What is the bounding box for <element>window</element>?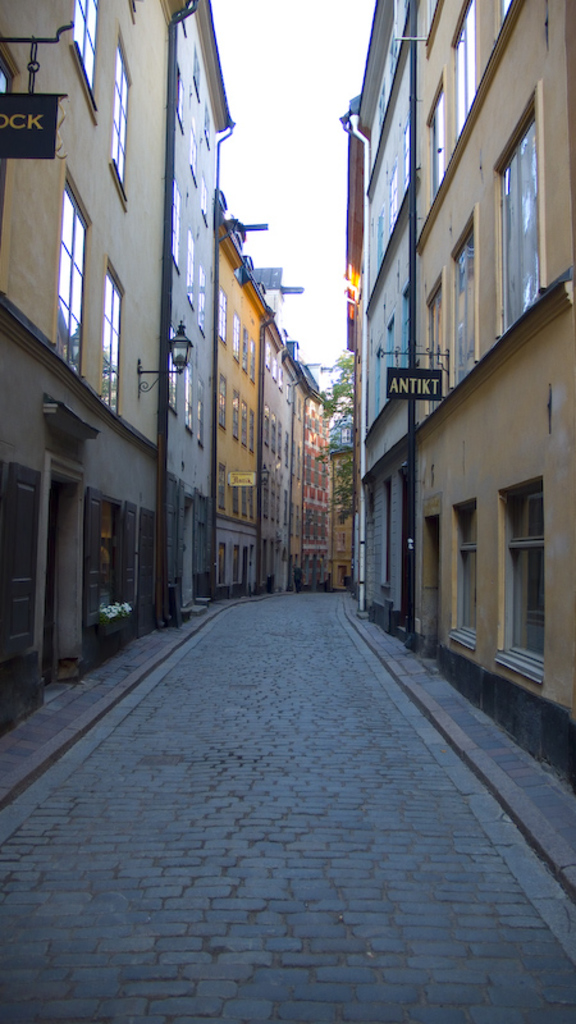
crop(293, 443, 305, 484).
